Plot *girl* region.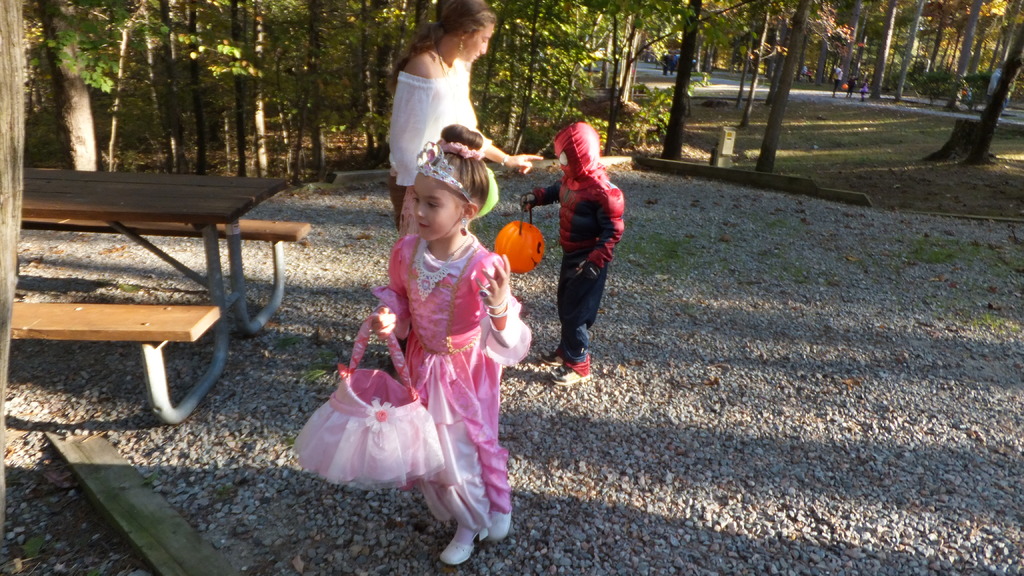
Plotted at 372, 125, 531, 563.
